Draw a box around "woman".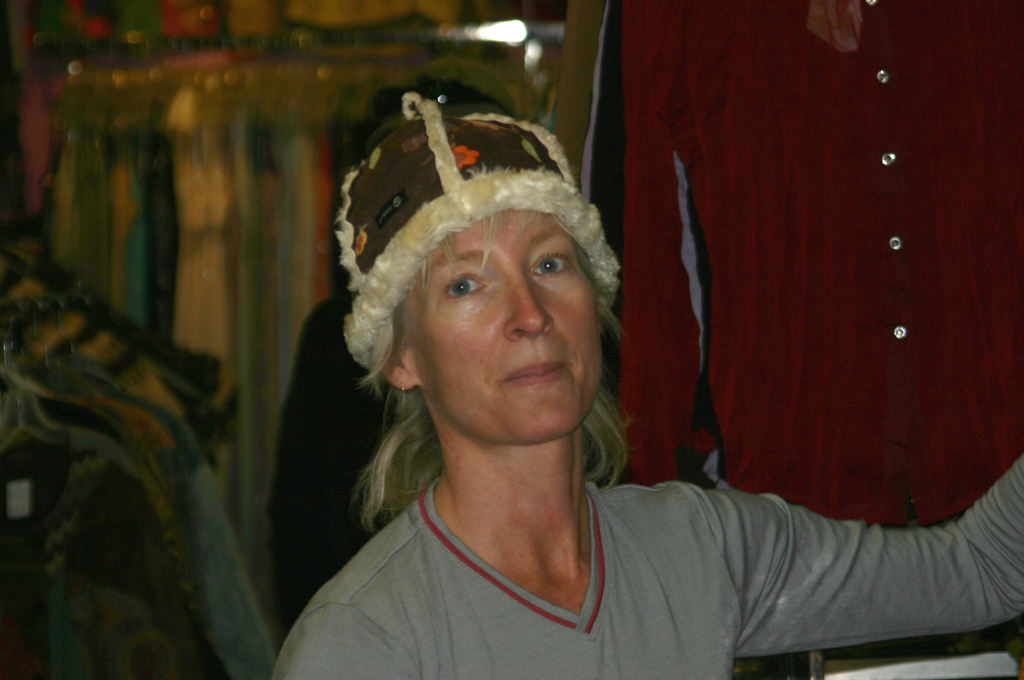
bbox(273, 90, 1023, 679).
